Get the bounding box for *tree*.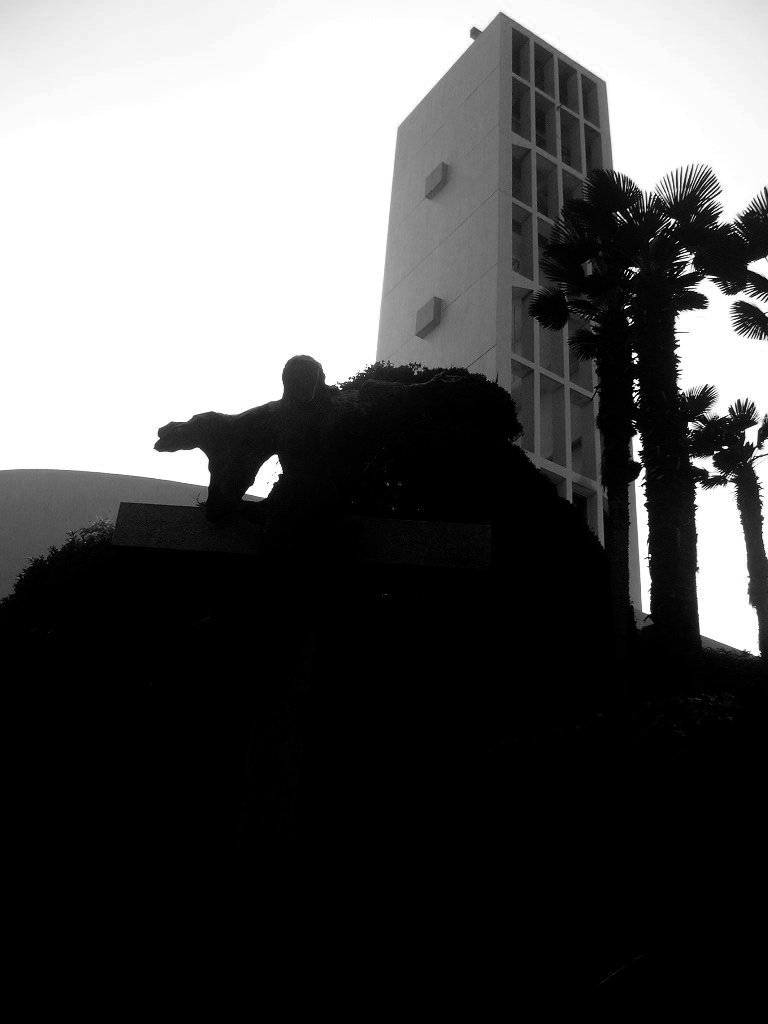
545, 97, 743, 628.
